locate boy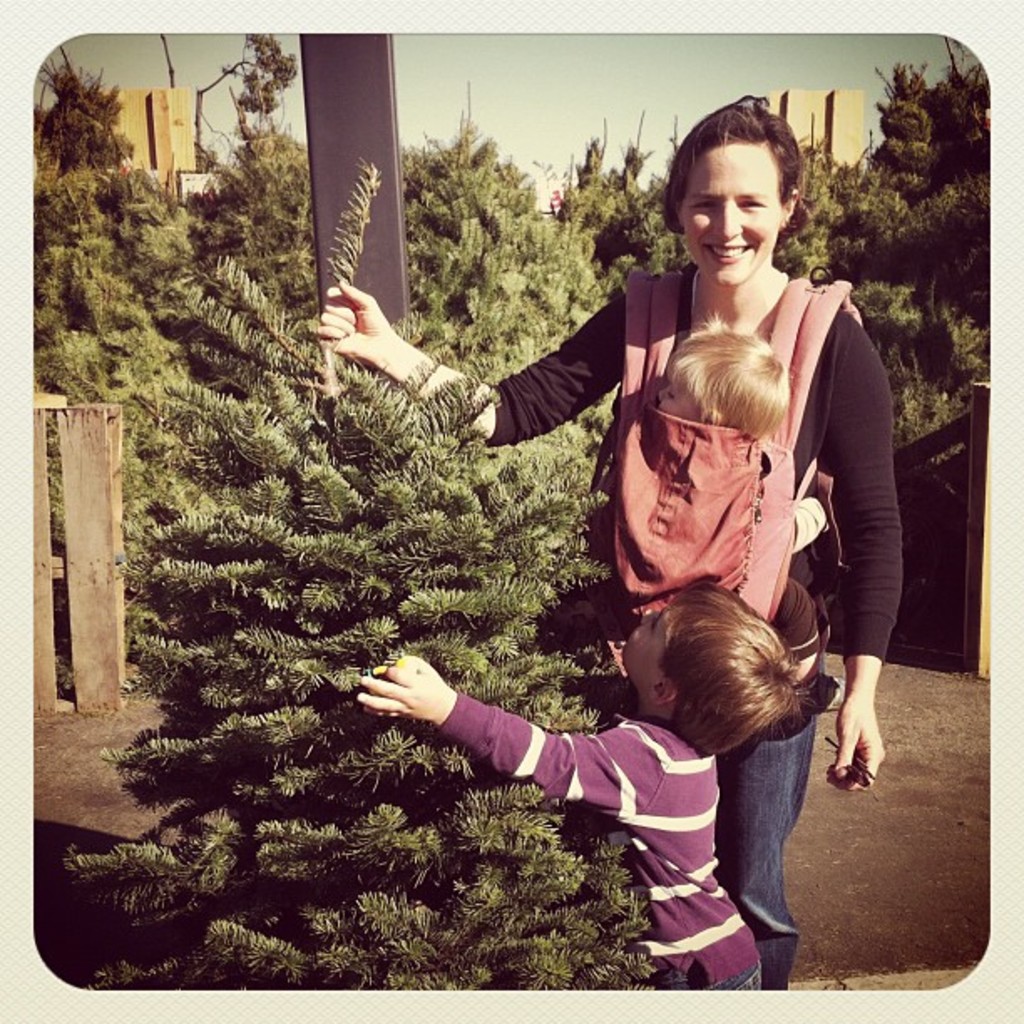
(x1=363, y1=587, x2=796, y2=997)
